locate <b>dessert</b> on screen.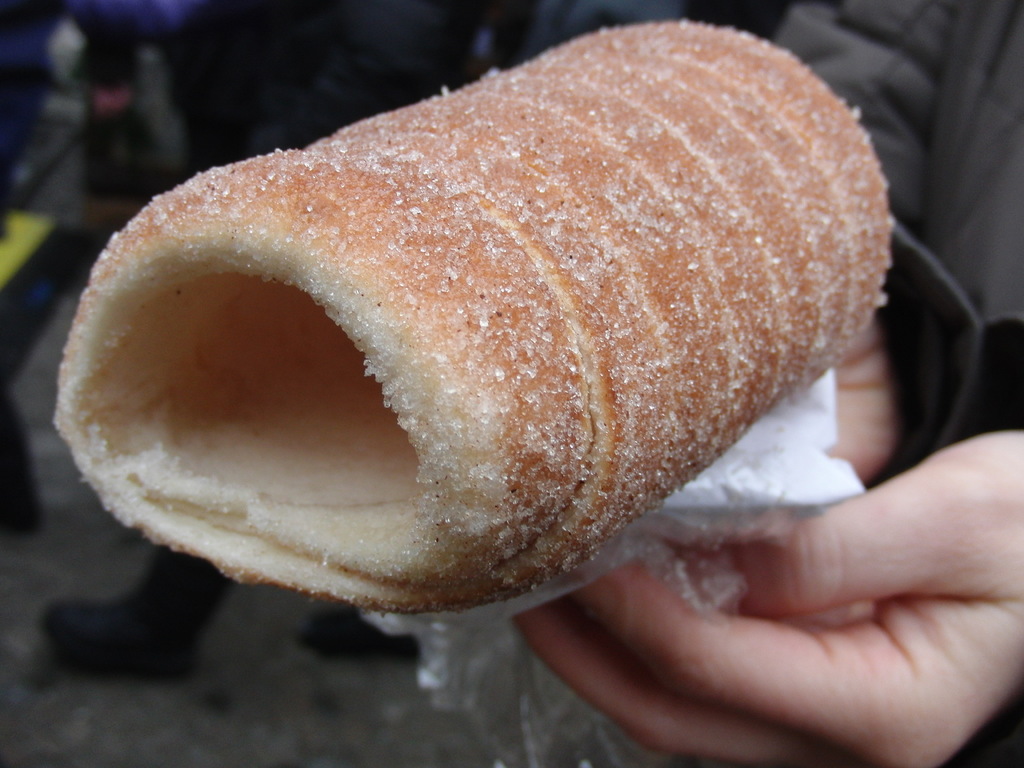
On screen at {"left": 56, "top": 22, "right": 895, "bottom": 614}.
